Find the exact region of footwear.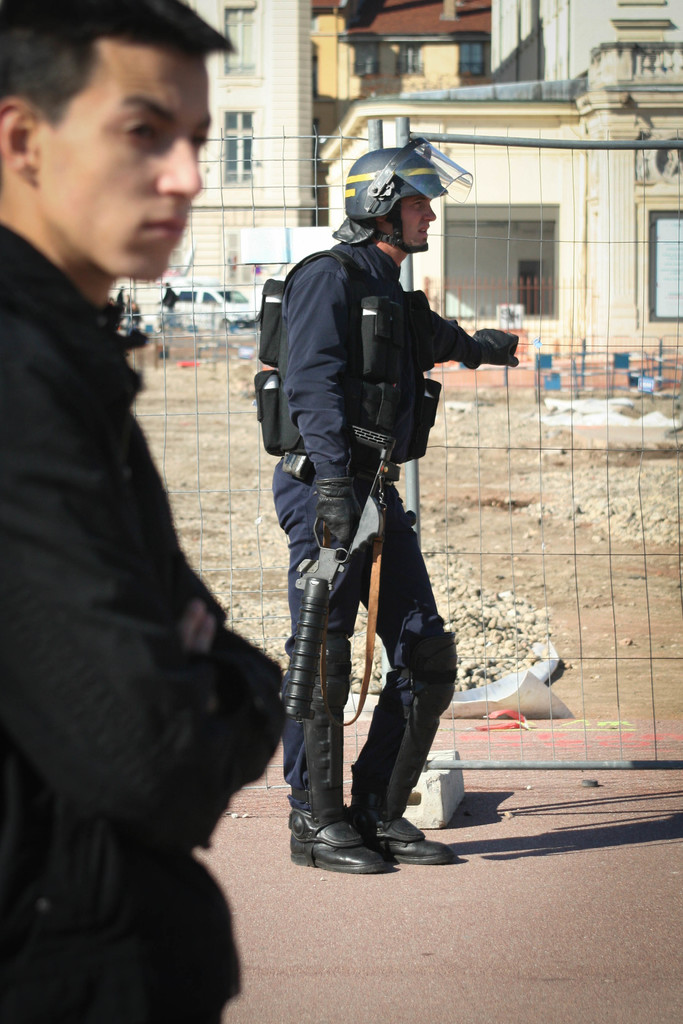
Exact region: bbox(342, 807, 449, 867).
